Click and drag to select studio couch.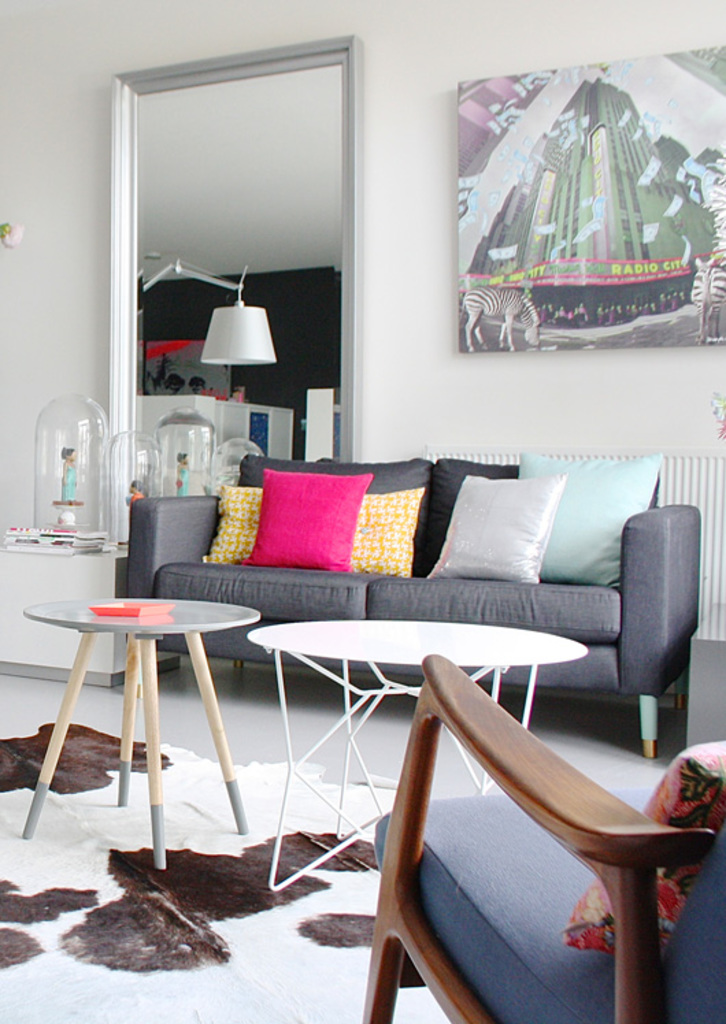
Selection: locate(348, 639, 725, 1023).
